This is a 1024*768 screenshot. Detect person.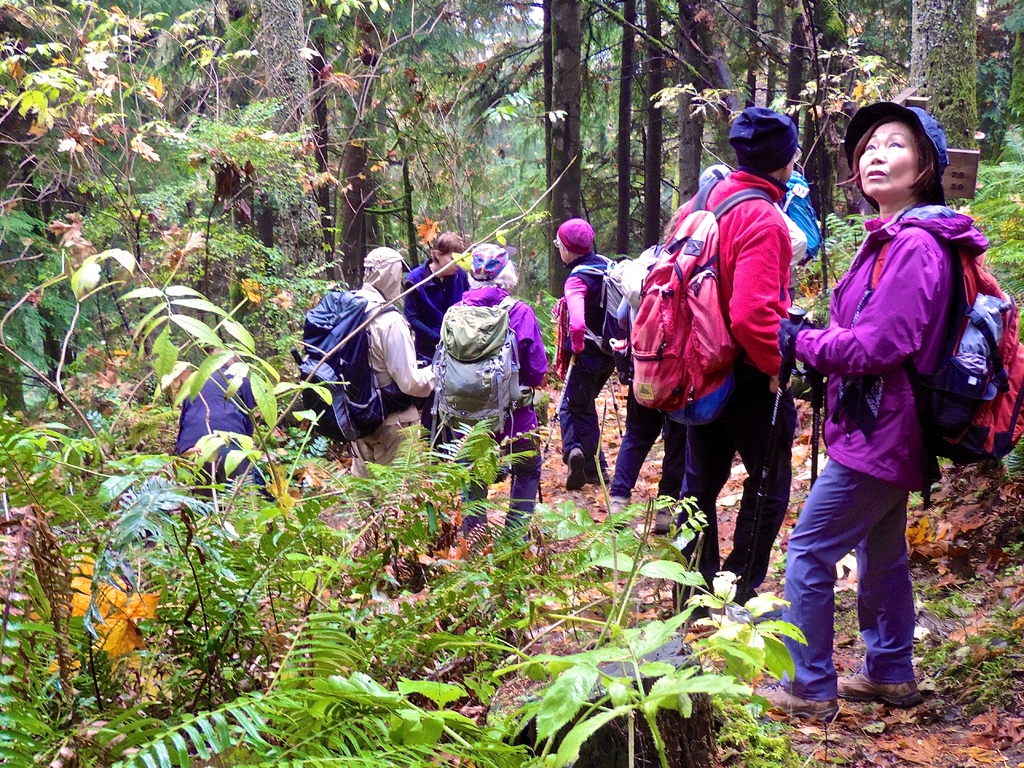
631, 101, 815, 627.
